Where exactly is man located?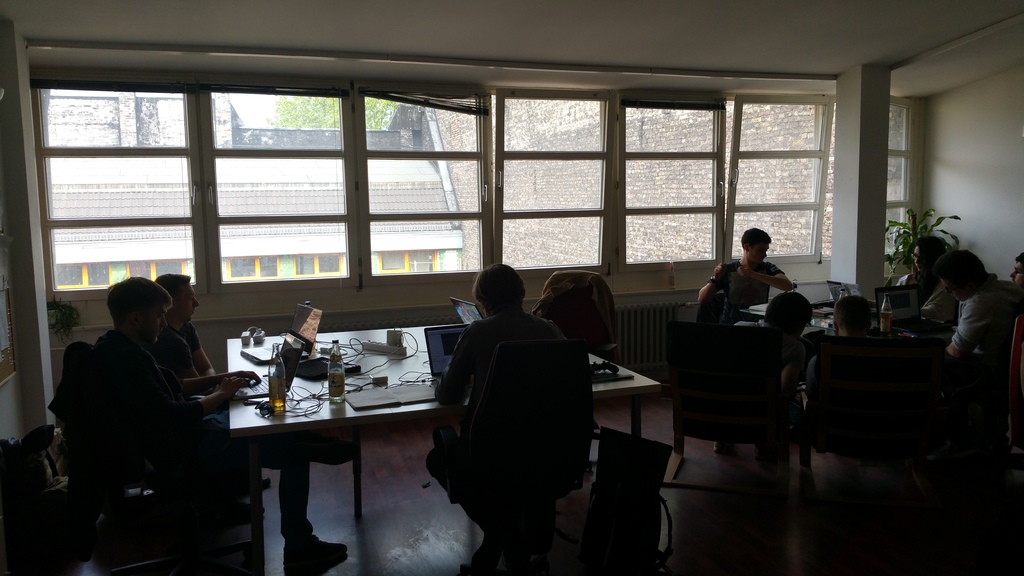
Its bounding box is l=694, t=228, r=796, b=332.
